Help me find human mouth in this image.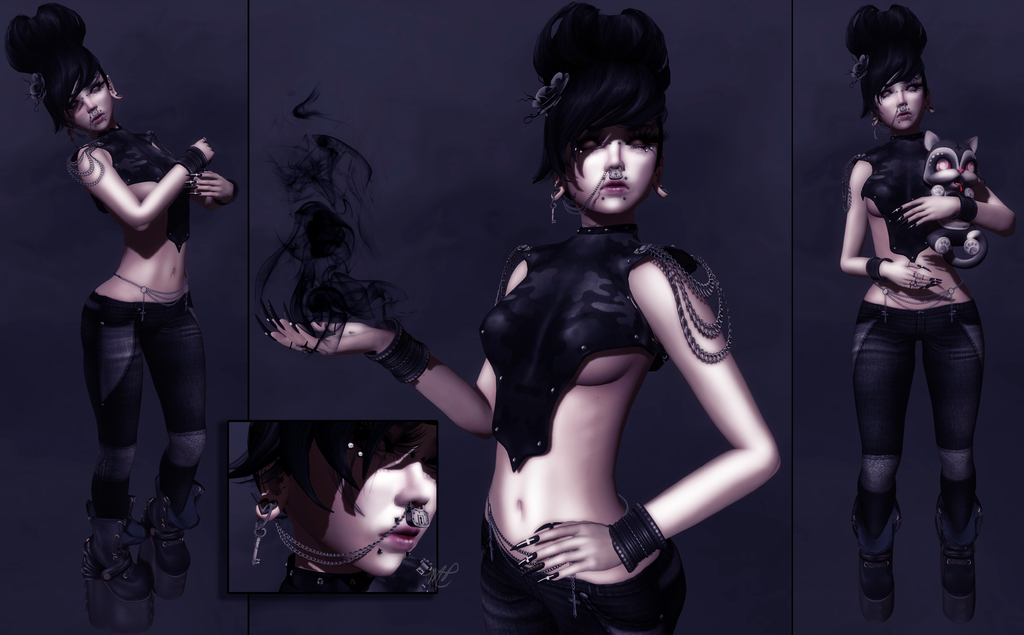
Found it: (896,108,915,122).
